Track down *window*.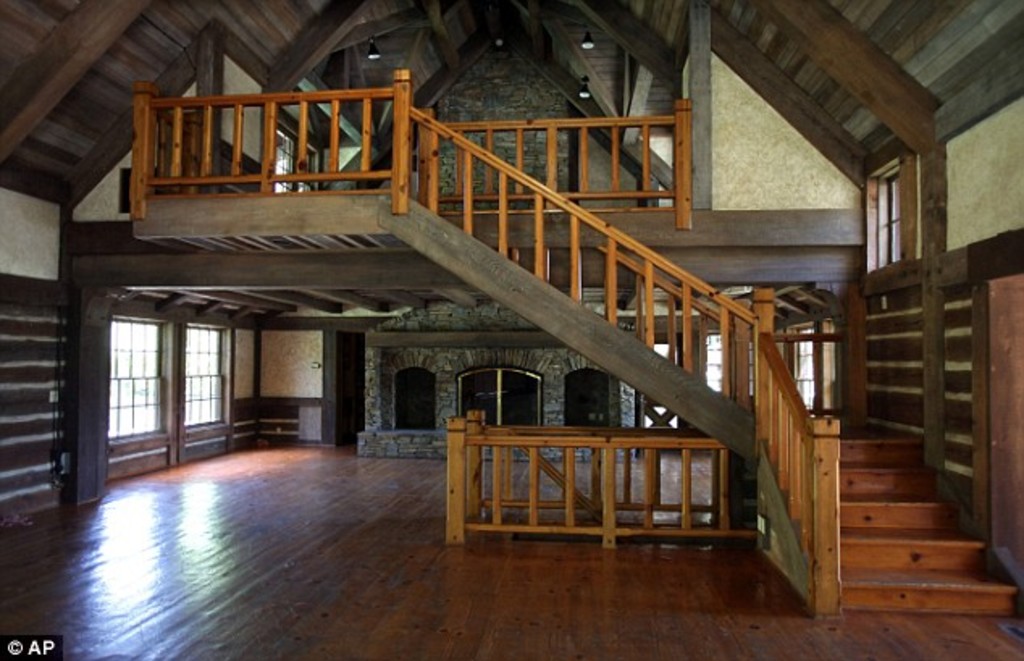
Tracked to (x1=874, y1=155, x2=904, y2=265).
